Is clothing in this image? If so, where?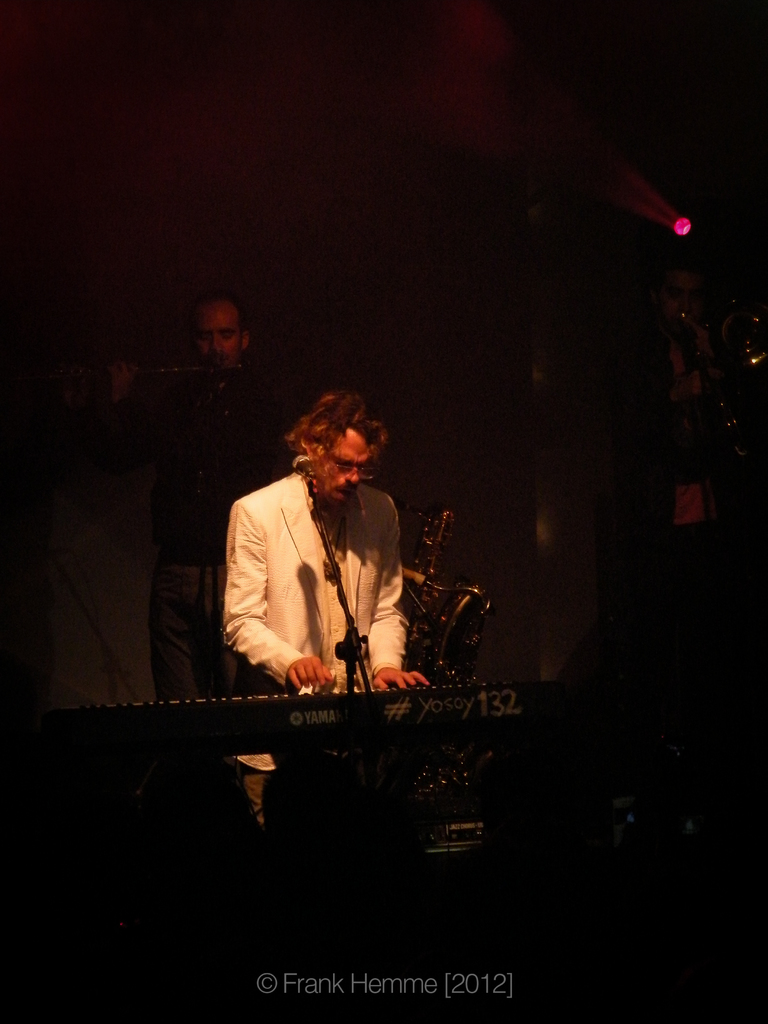
Yes, at 223:464:412:690.
